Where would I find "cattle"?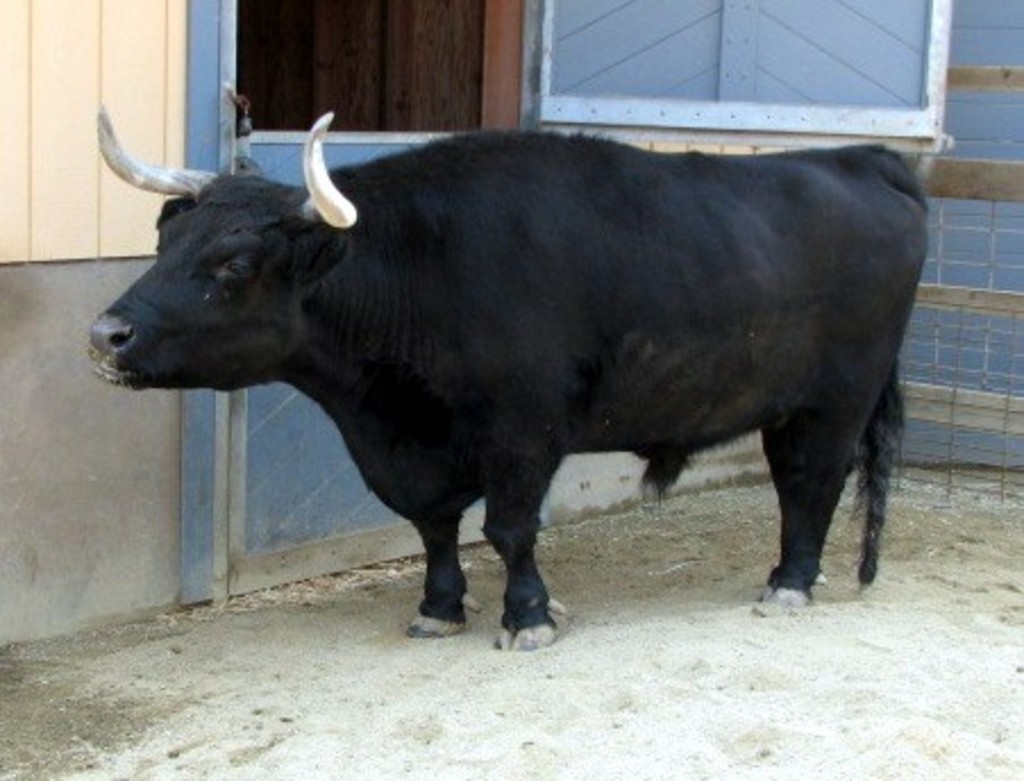
At bbox=[41, 116, 933, 649].
